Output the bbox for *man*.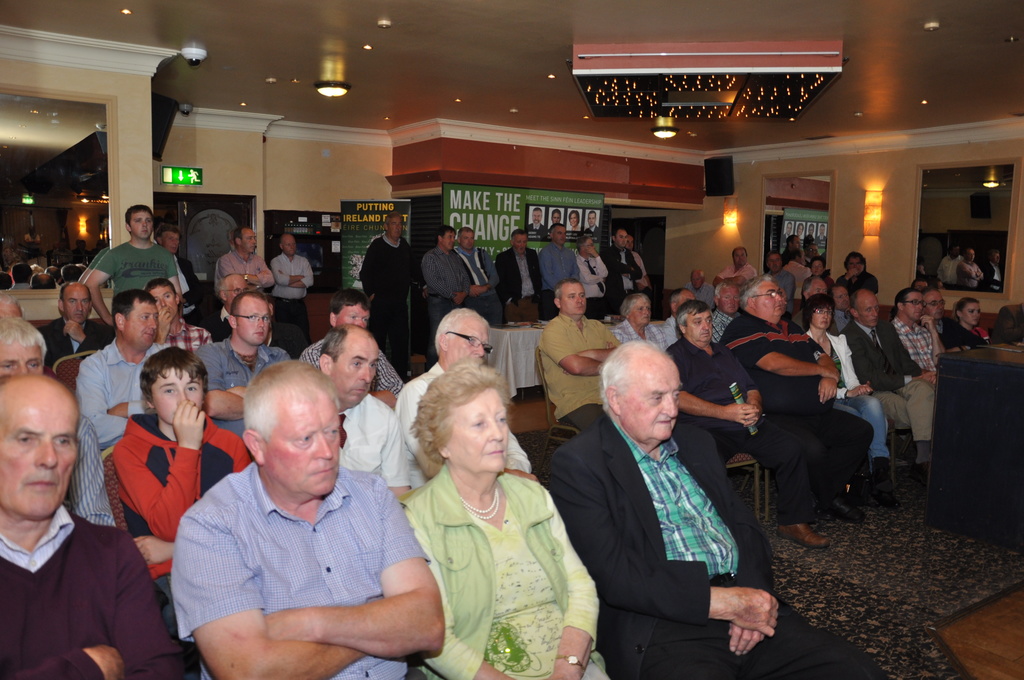
[668, 300, 831, 572].
